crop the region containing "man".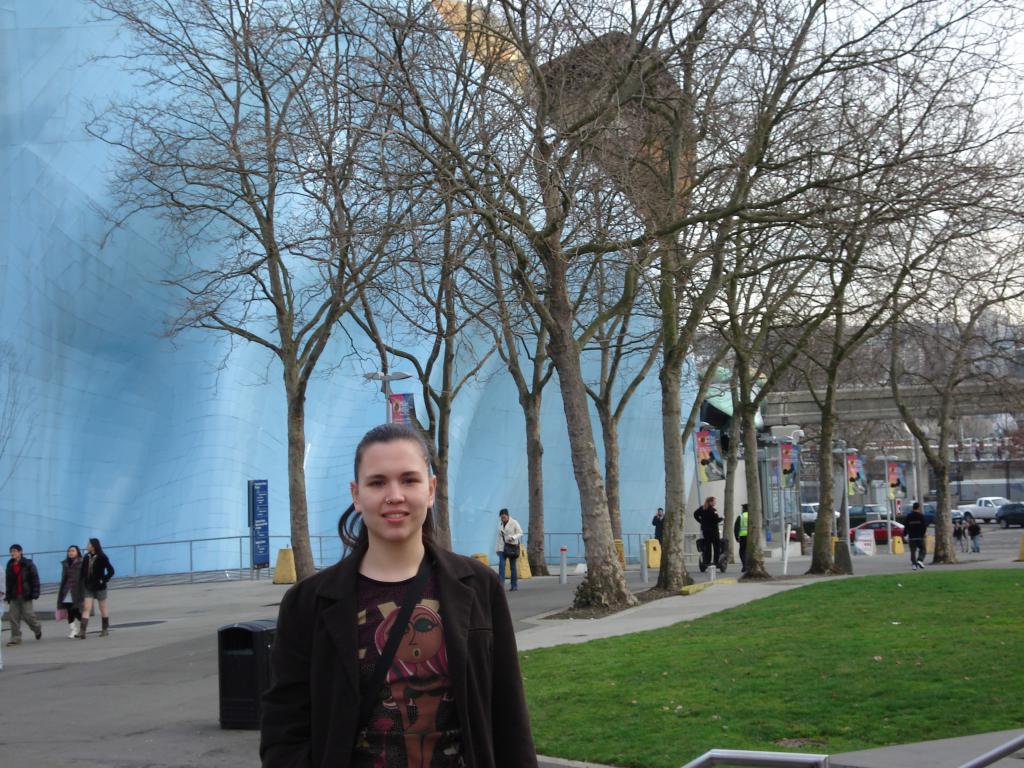
Crop region: locate(731, 500, 749, 573).
